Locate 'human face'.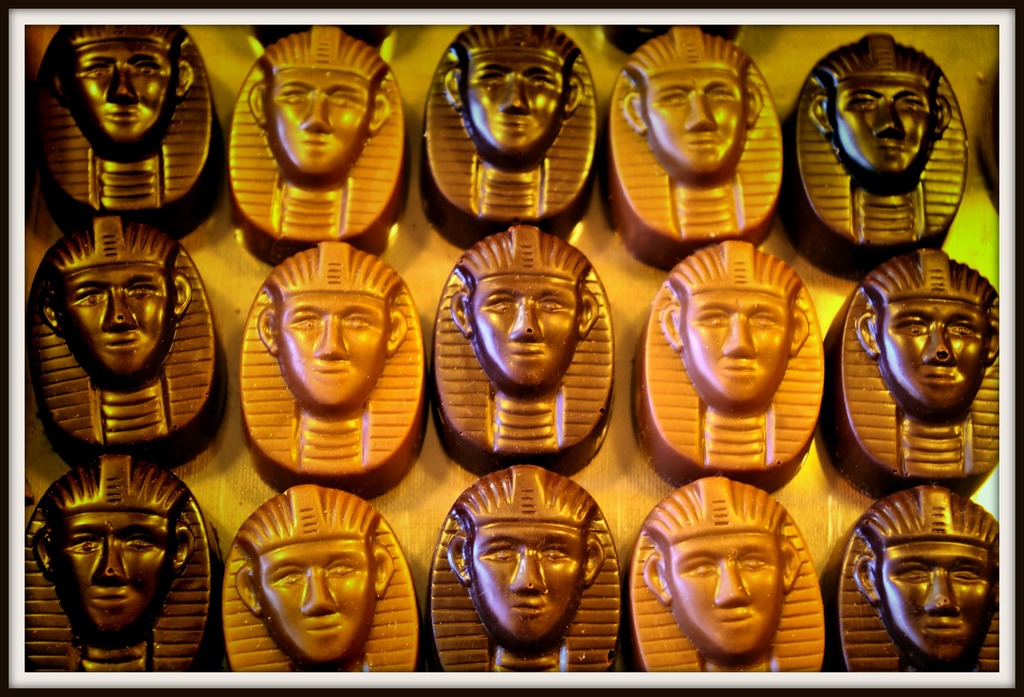
Bounding box: [893, 532, 991, 671].
